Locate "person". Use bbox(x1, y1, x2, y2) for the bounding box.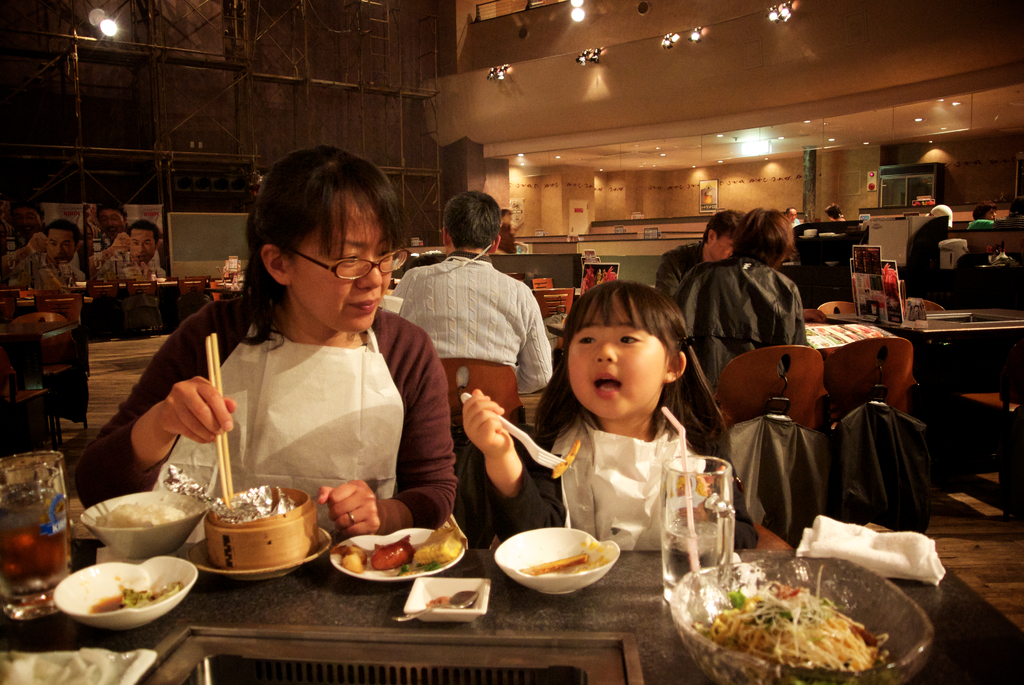
bbox(456, 279, 769, 556).
